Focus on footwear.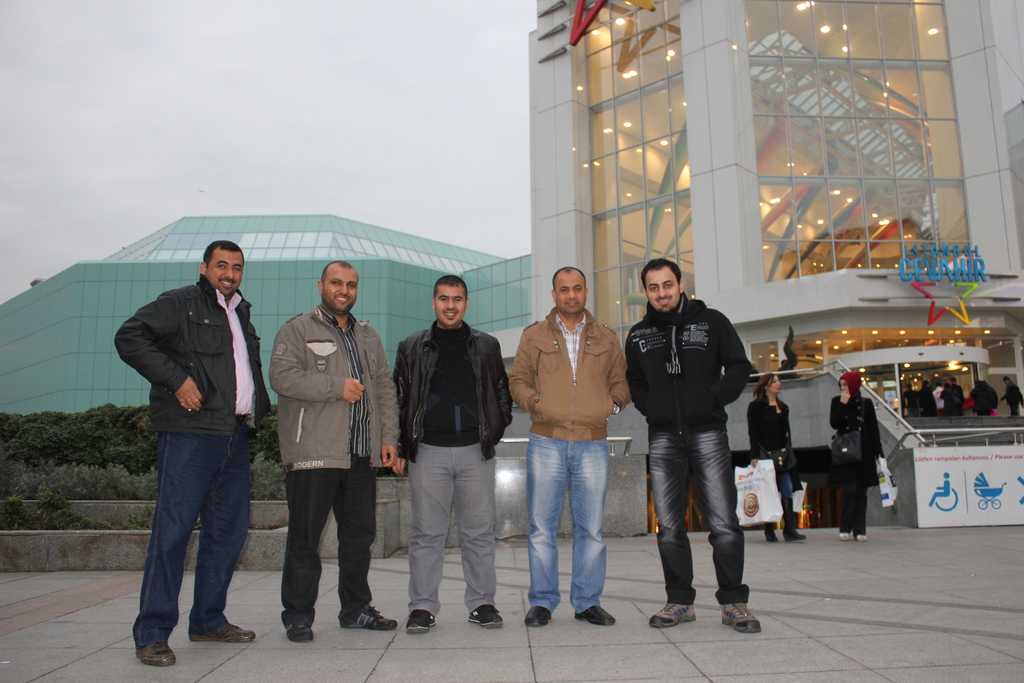
Focused at [left=858, top=534, right=868, bottom=540].
